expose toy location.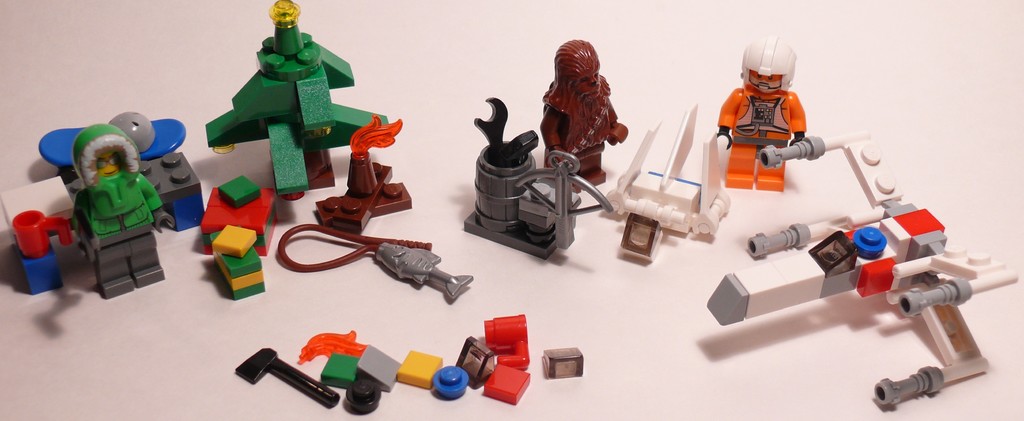
Exposed at detection(712, 124, 1018, 410).
